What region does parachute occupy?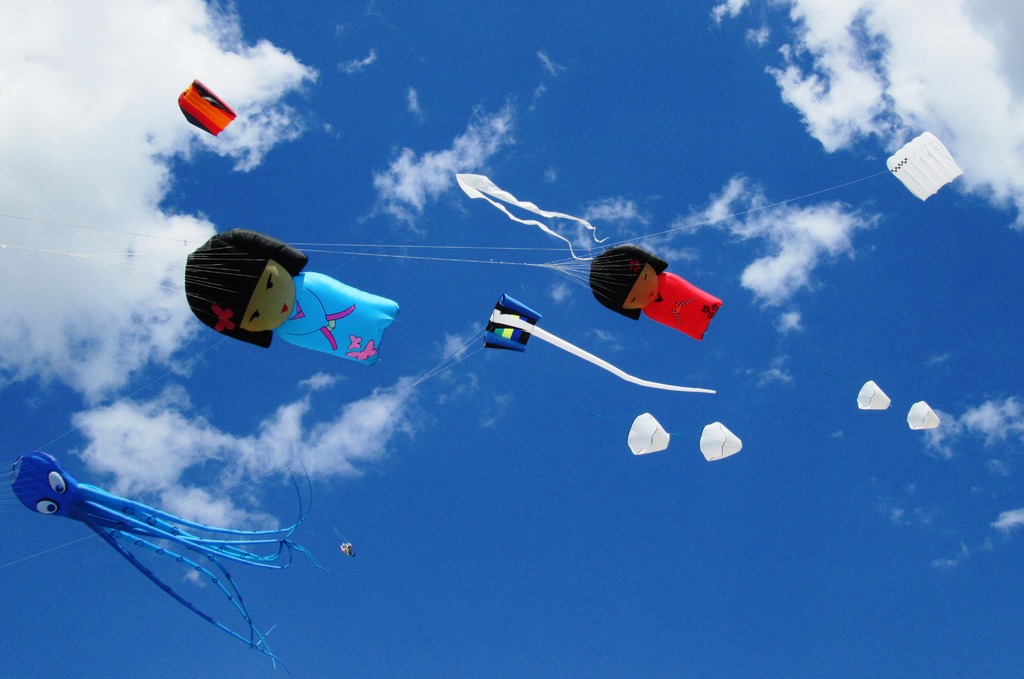
[left=884, top=131, right=965, bottom=204].
